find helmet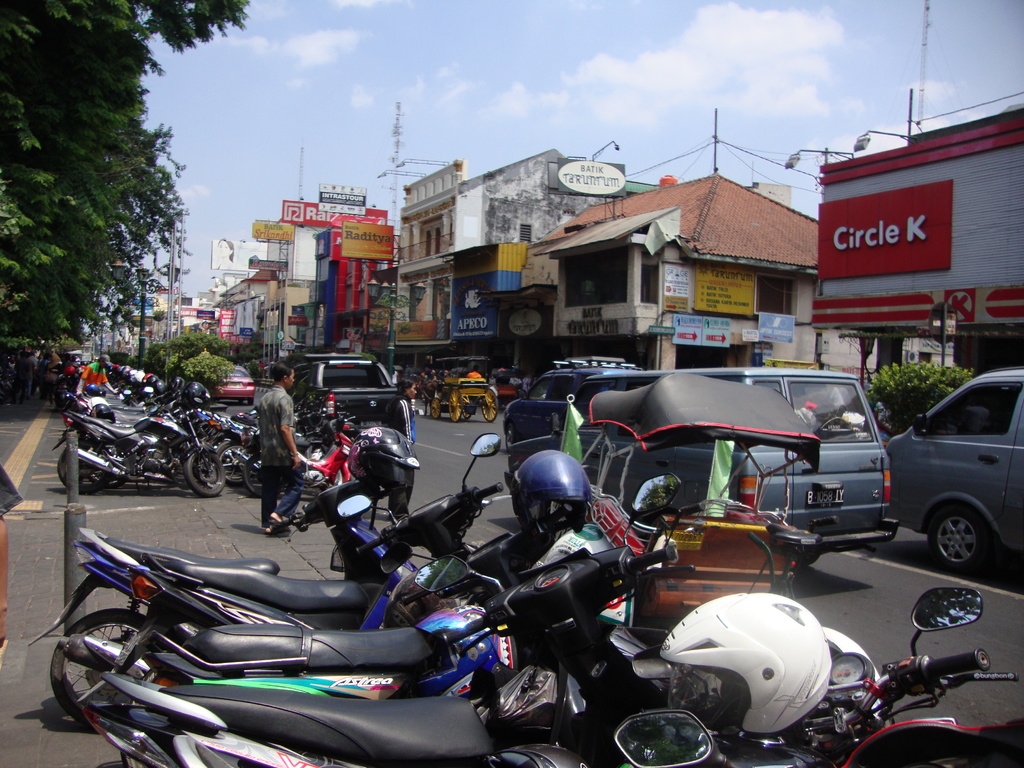
{"x1": 181, "y1": 380, "x2": 221, "y2": 417}
